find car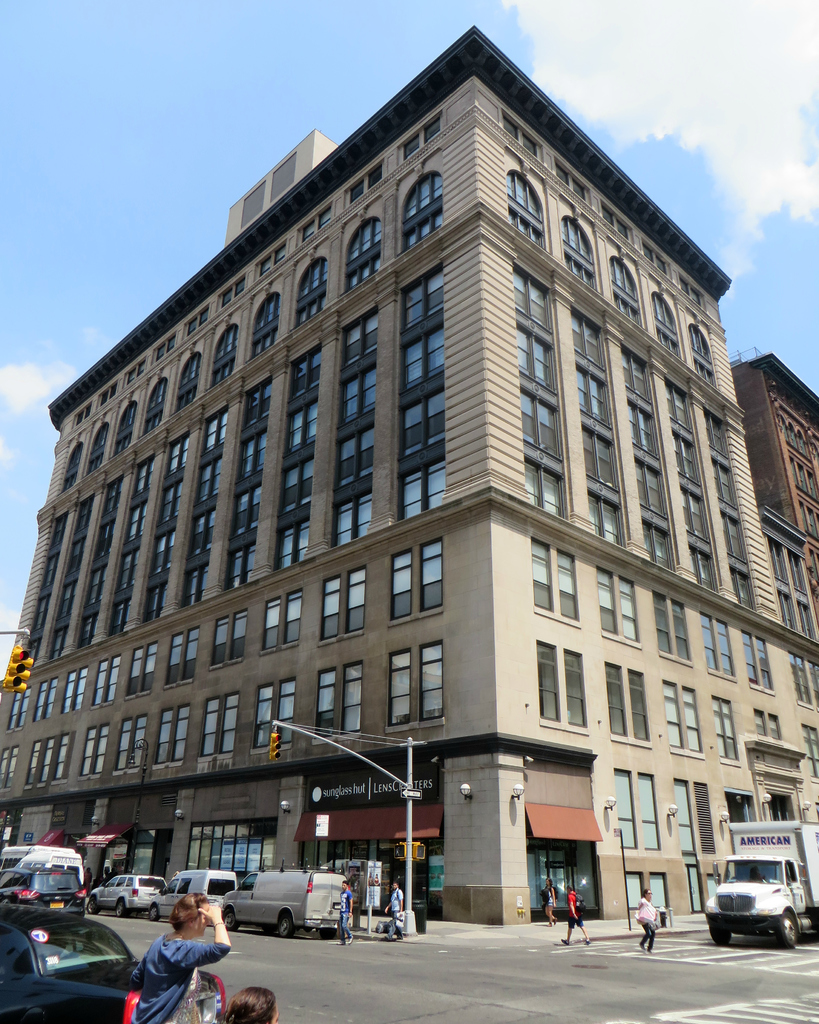
x1=0 y1=890 x2=142 y2=981
